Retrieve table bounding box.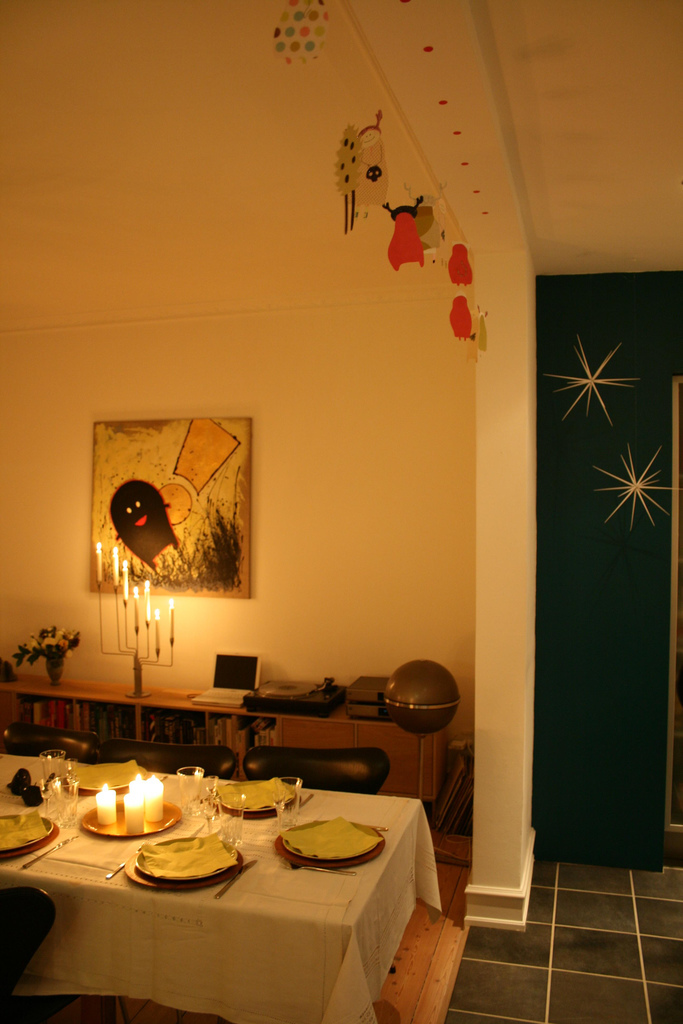
Bounding box: [left=0, top=670, right=444, bottom=812].
